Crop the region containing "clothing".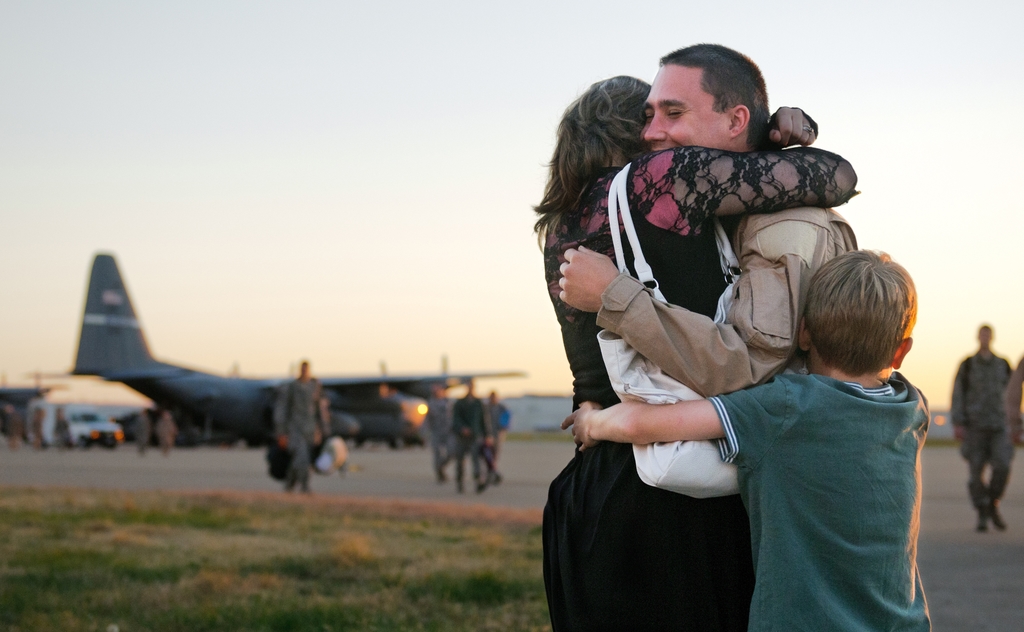
Crop region: l=270, t=377, r=325, b=431.
